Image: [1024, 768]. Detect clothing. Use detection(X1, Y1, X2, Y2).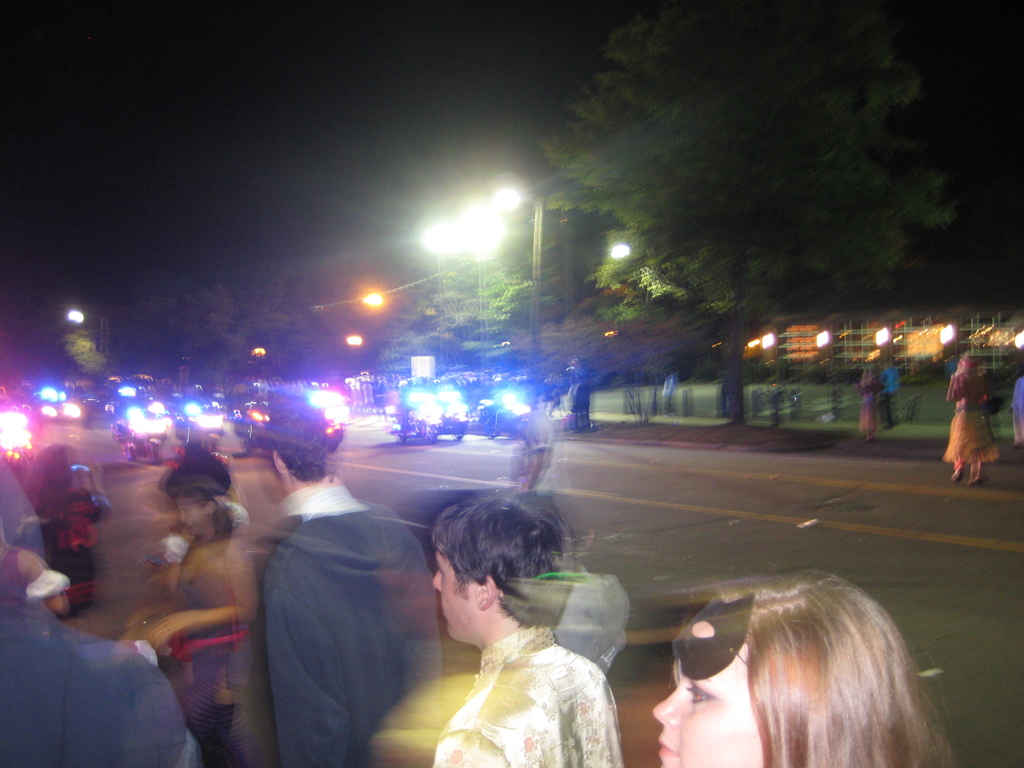
detection(856, 378, 880, 435).
